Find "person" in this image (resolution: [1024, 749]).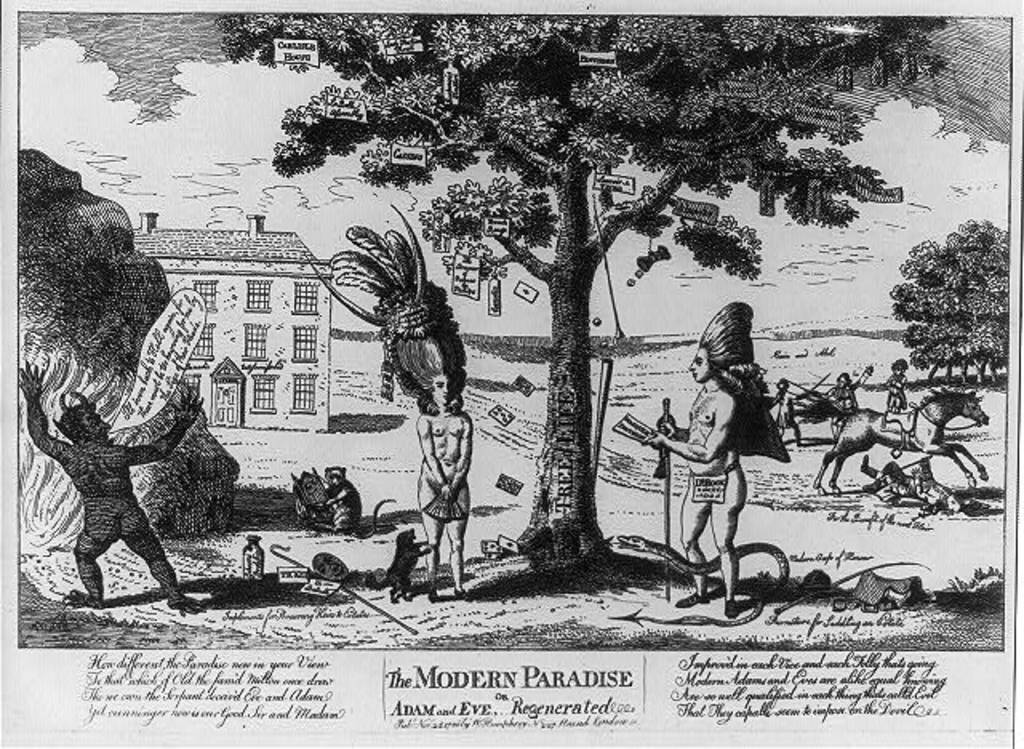
886, 355, 910, 419.
